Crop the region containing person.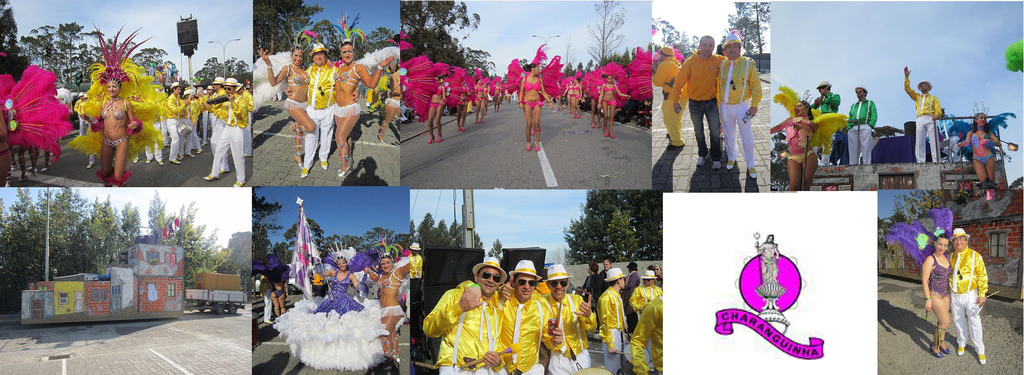
Crop region: <box>201,81,223,150</box>.
